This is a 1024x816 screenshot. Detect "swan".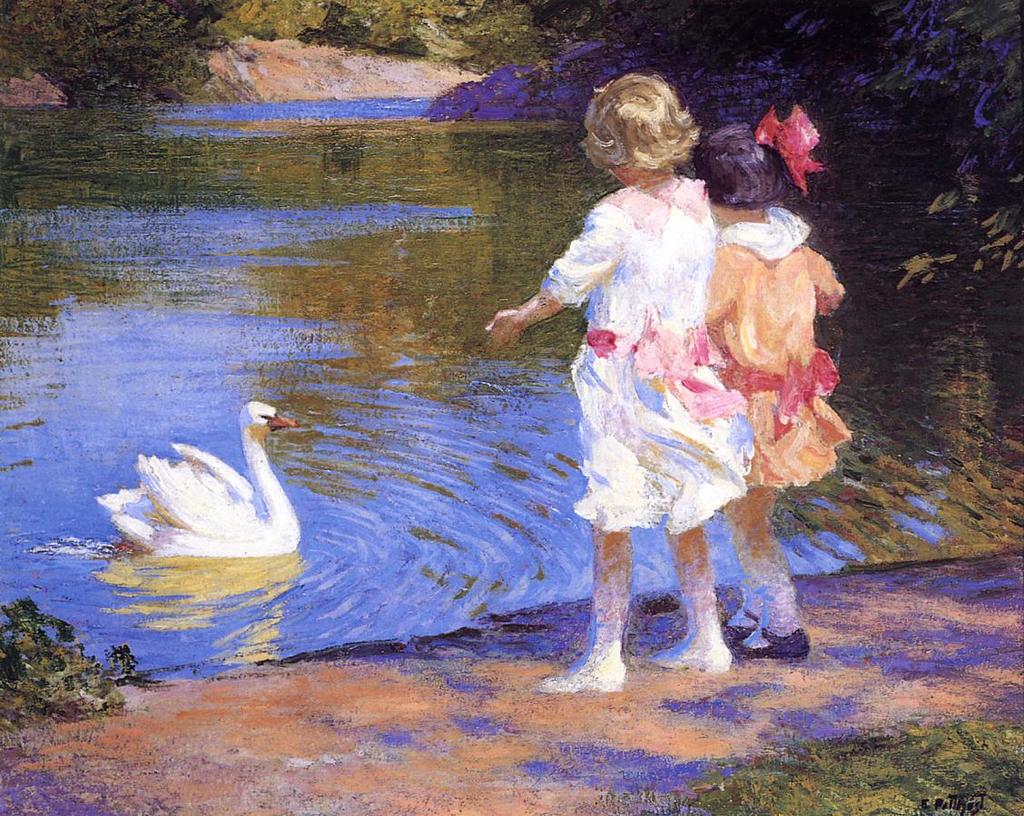
129, 408, 290, 532.
